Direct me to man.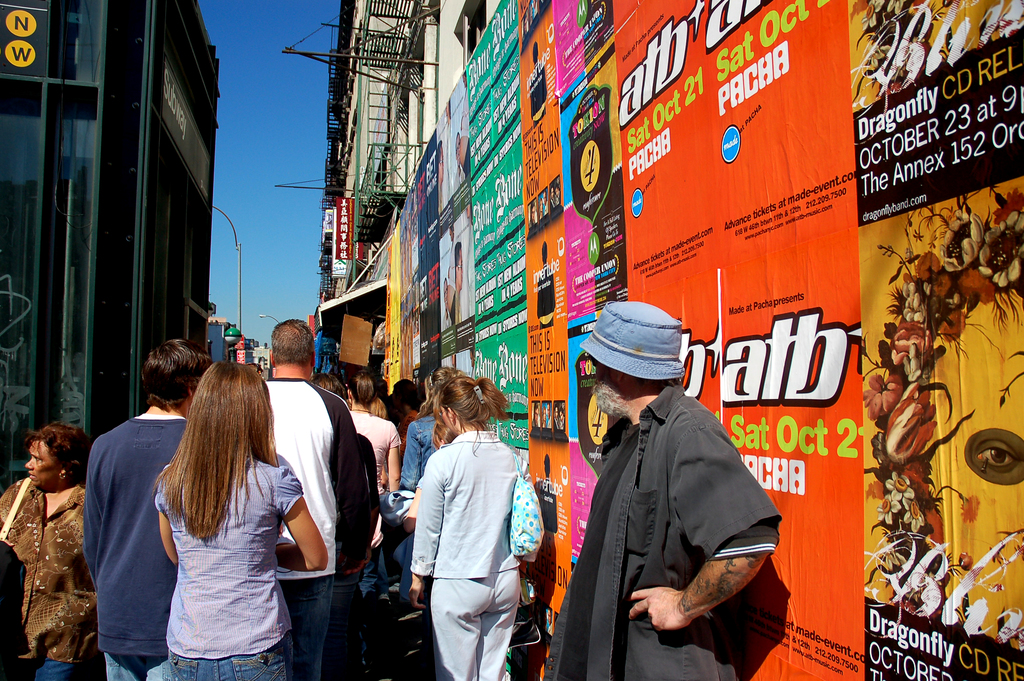
Direction: {"left": 84, "top": 335, "right": 221, "bottom": 680}.
